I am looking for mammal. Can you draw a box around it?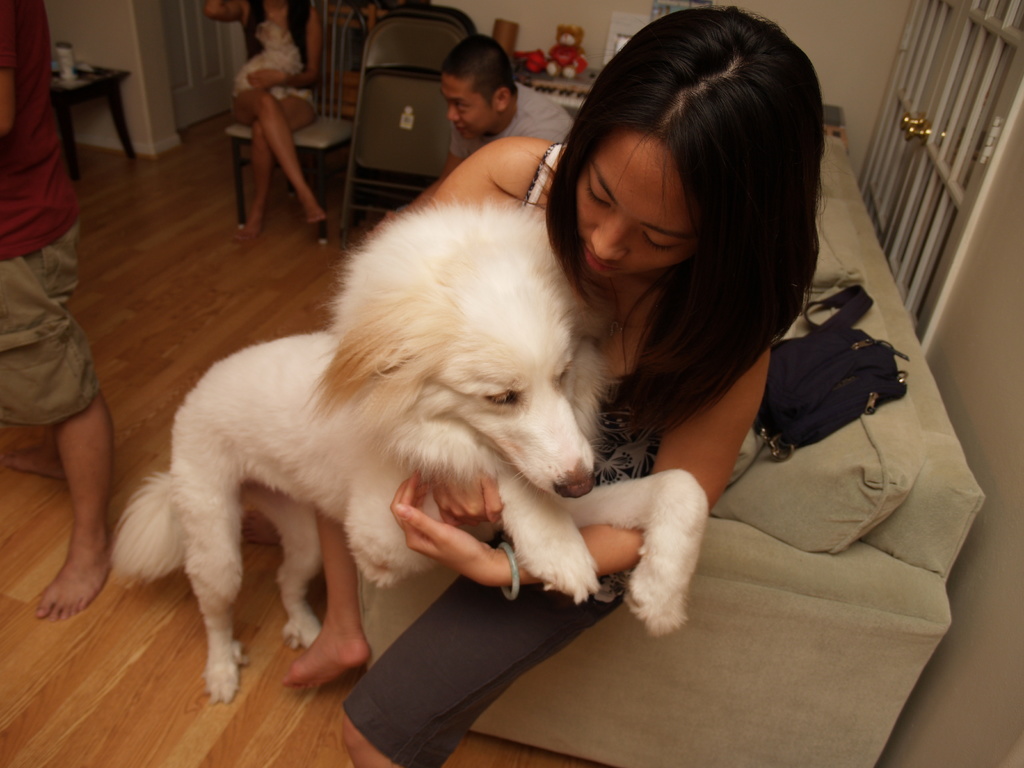
Sure, the bounding box is 102/197/705/696.
